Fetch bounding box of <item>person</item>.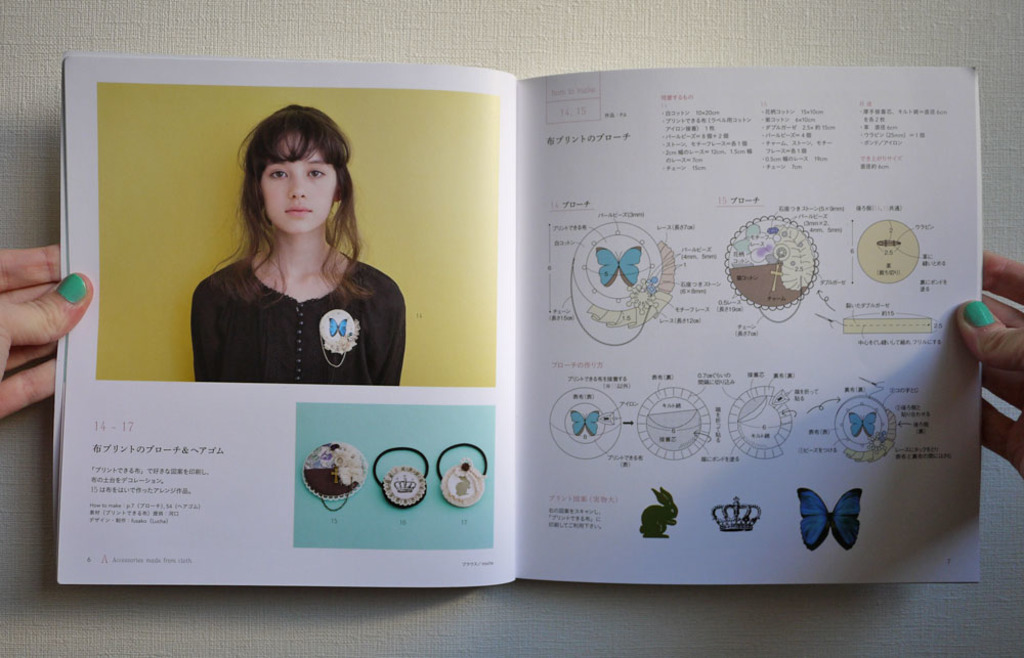
Bbox: rect(185, 104, 409, 386).
